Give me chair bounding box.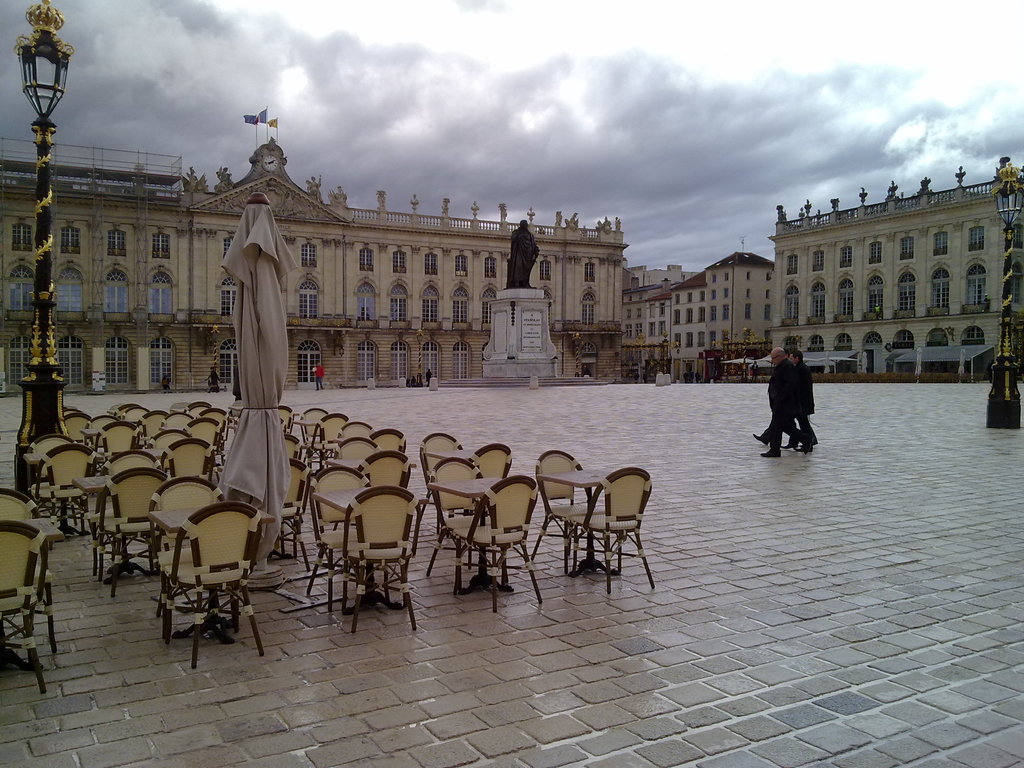
<bbox>159, 500, 263, 666</bbox>.
